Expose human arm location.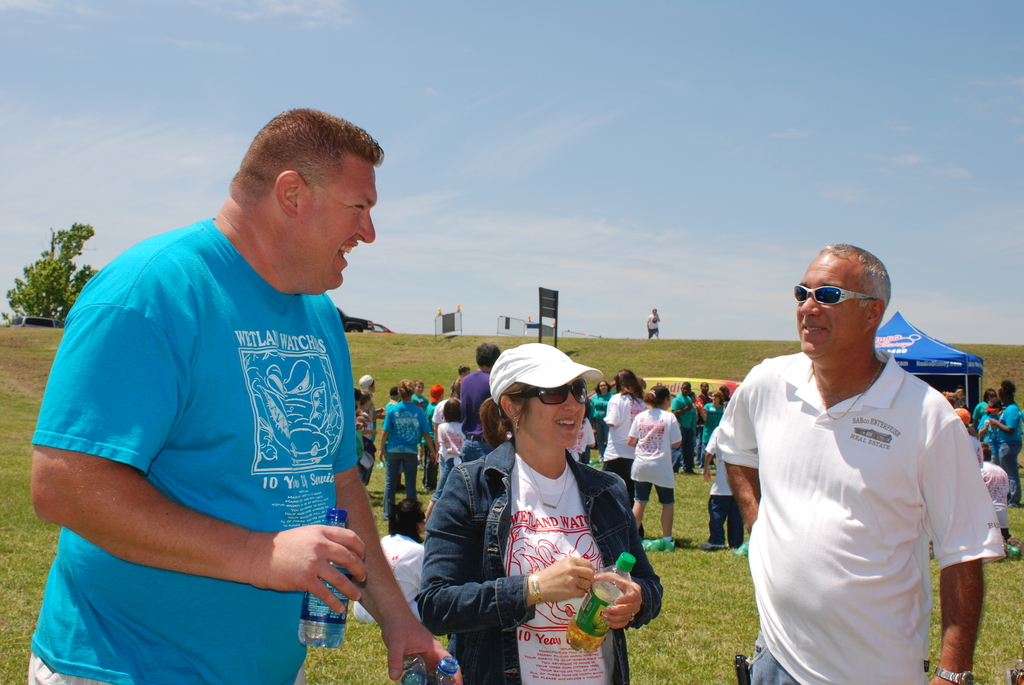
Exposed at bbox=[605, 400, 618, 428].
